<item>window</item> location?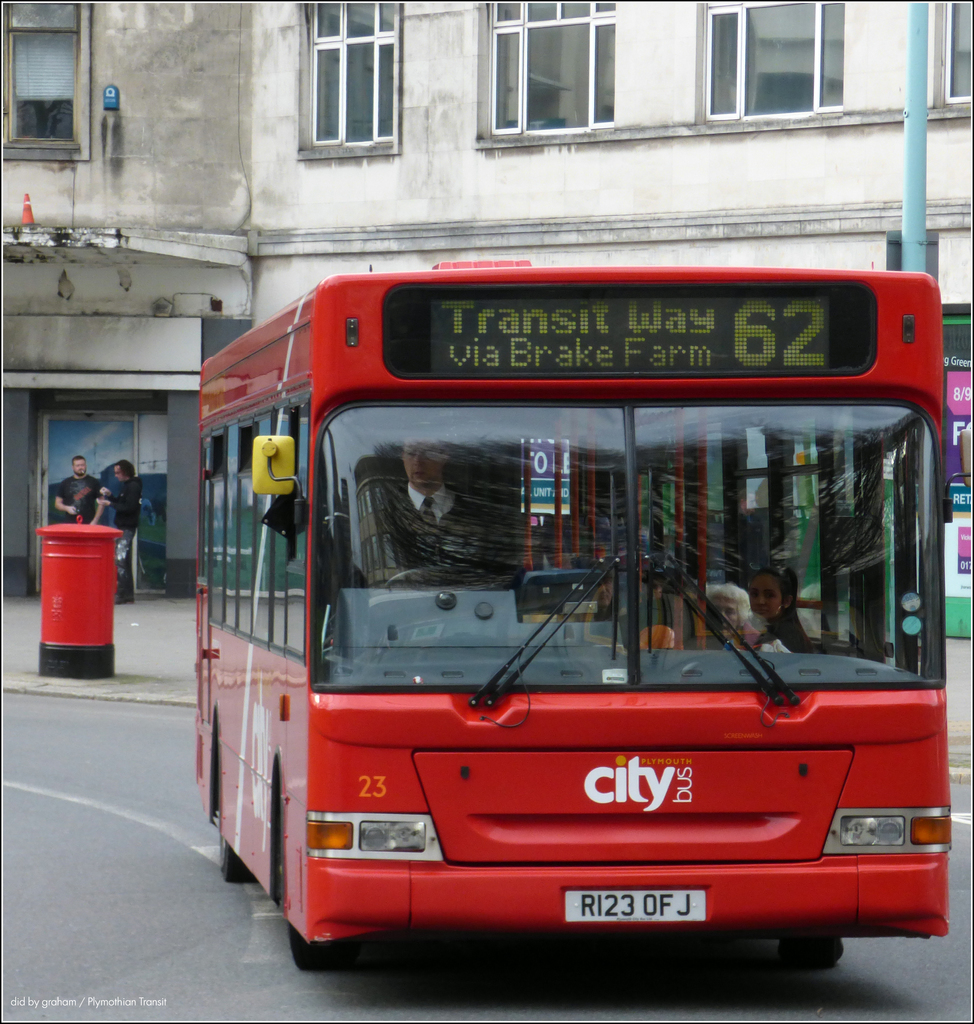
rect(788, 405, 821, 645)
